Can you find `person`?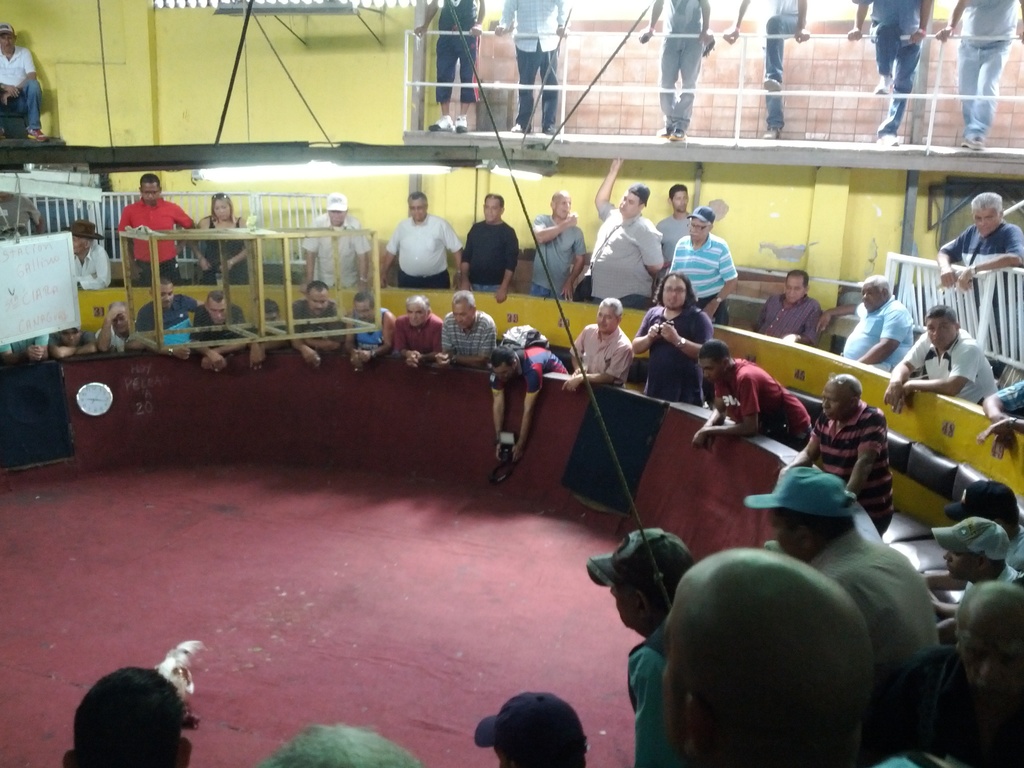
Yes, bounding box: l=50, t=326, r=97, b=352.
